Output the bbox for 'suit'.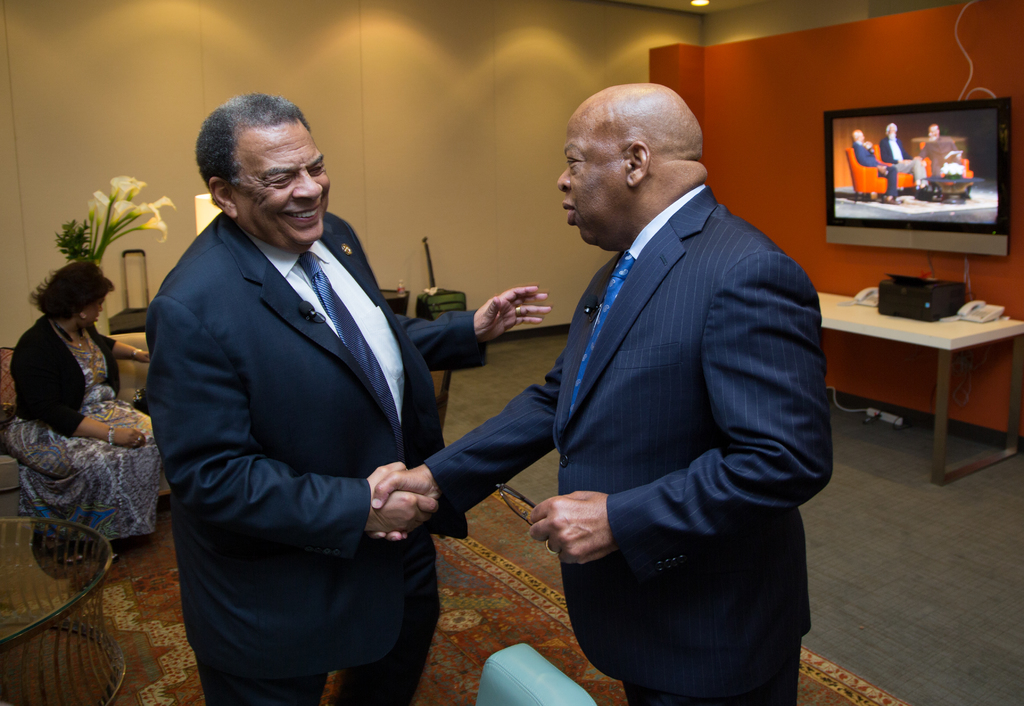
box(140, 211, 488, 705).
